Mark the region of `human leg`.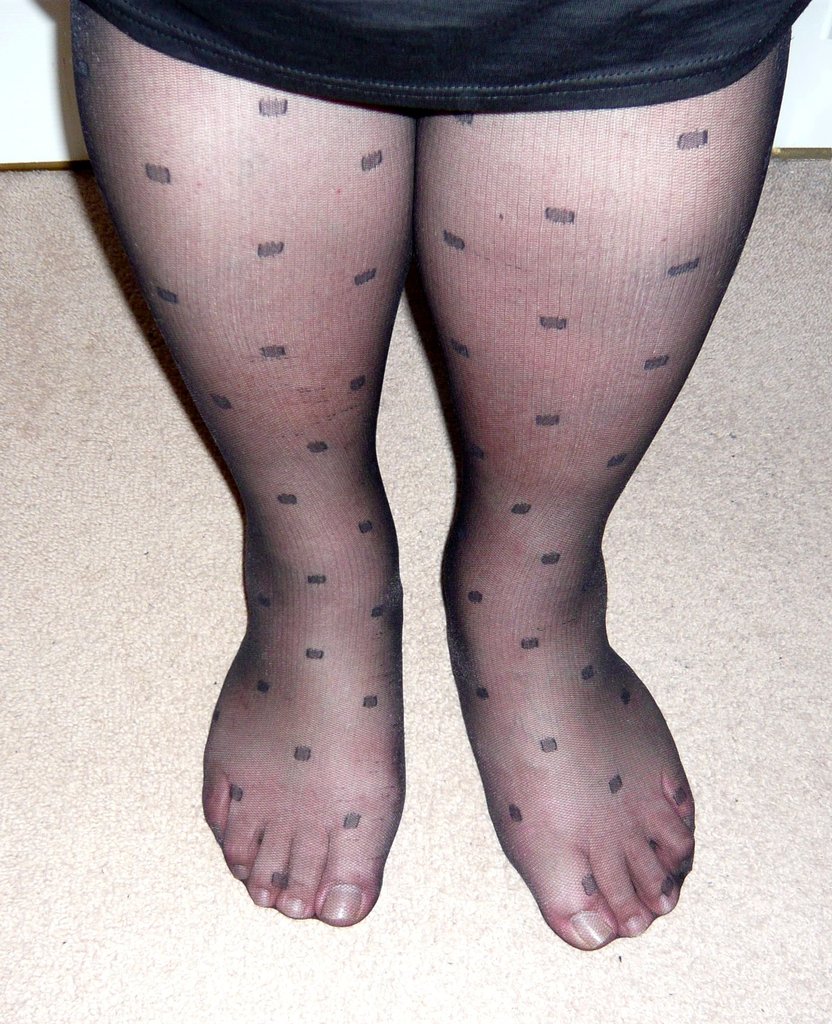
Region: Rect(411, 22, 789, 956).
